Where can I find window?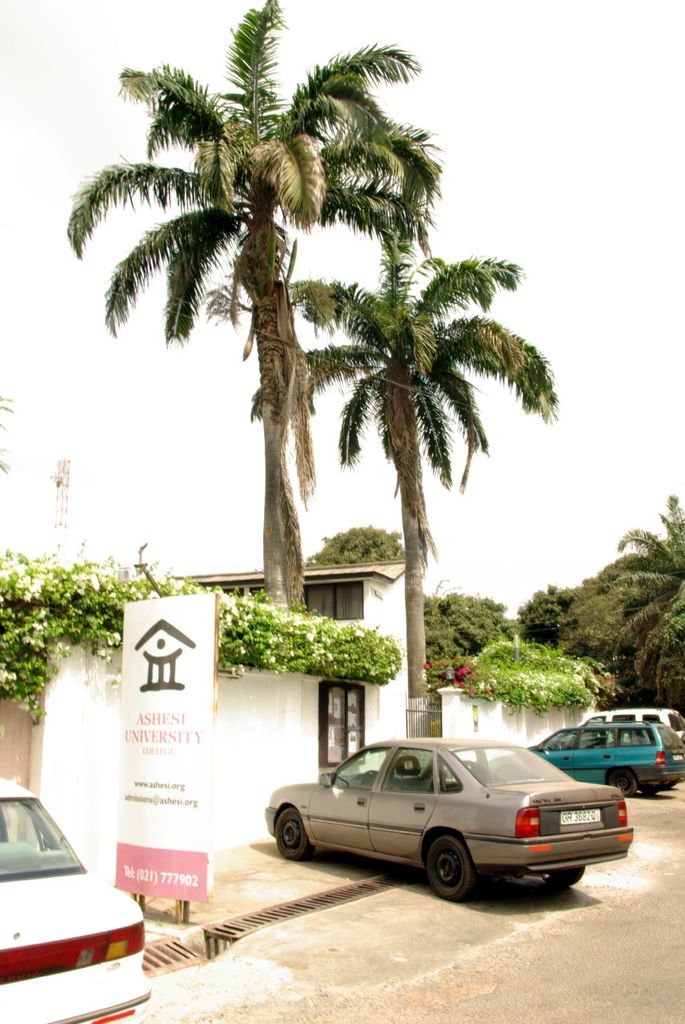
You can find it at l=619, t=730, r=655, b=750.
